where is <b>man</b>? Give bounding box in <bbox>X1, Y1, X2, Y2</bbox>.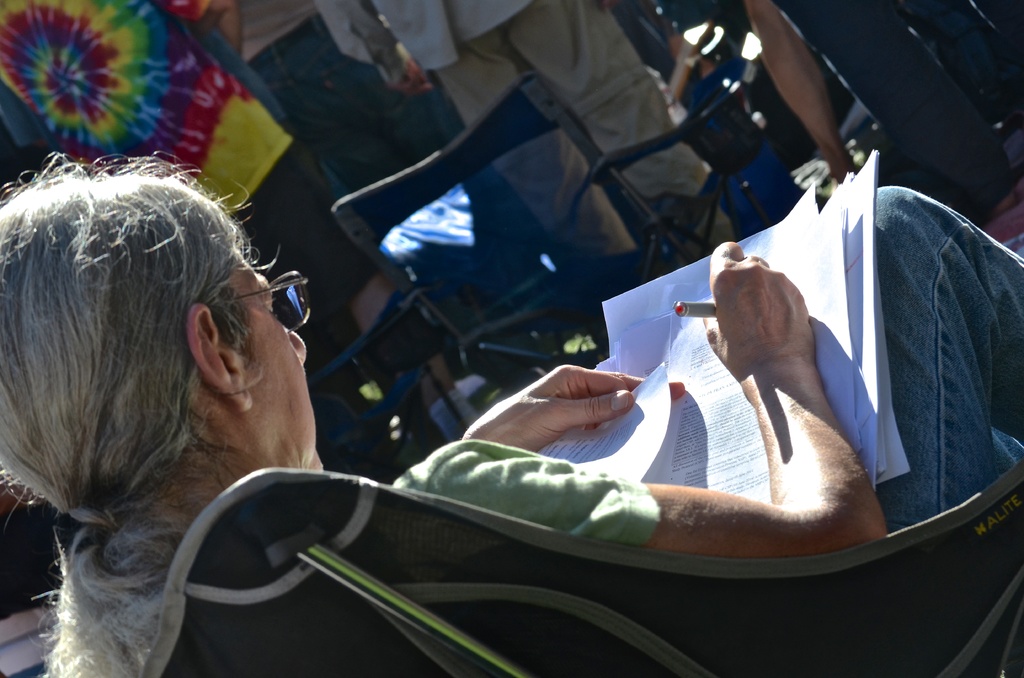
<bbox>309, 0, 737, 262</bbox>.
